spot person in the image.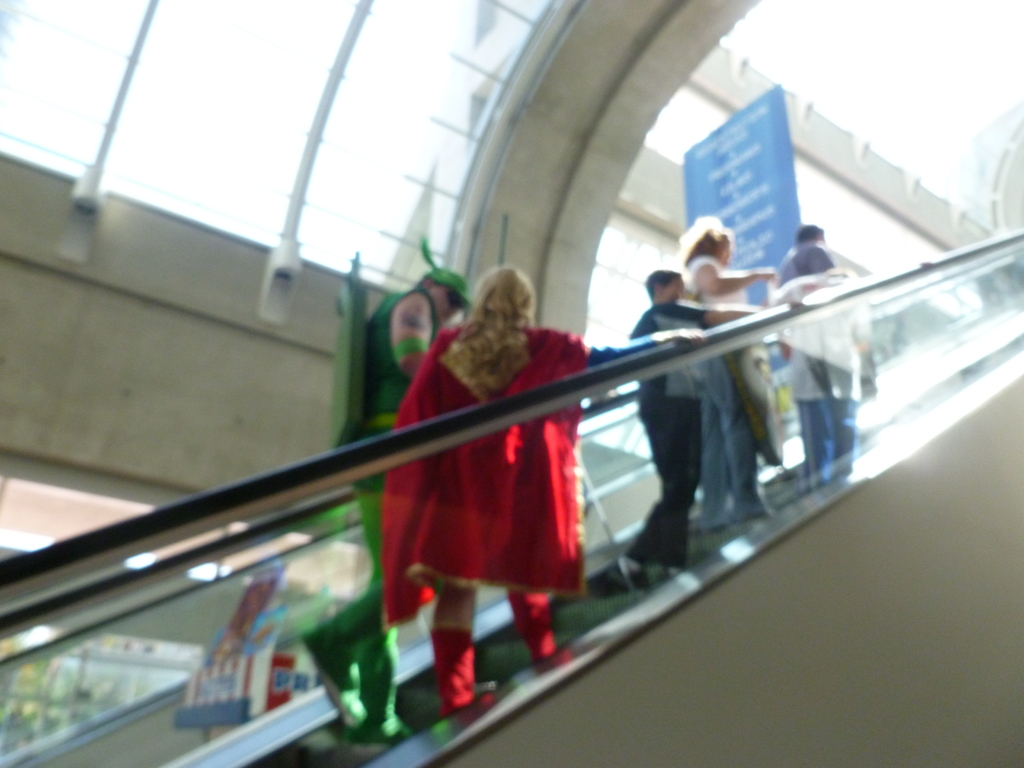
person found at bbox(377, 265, 711, 723).
